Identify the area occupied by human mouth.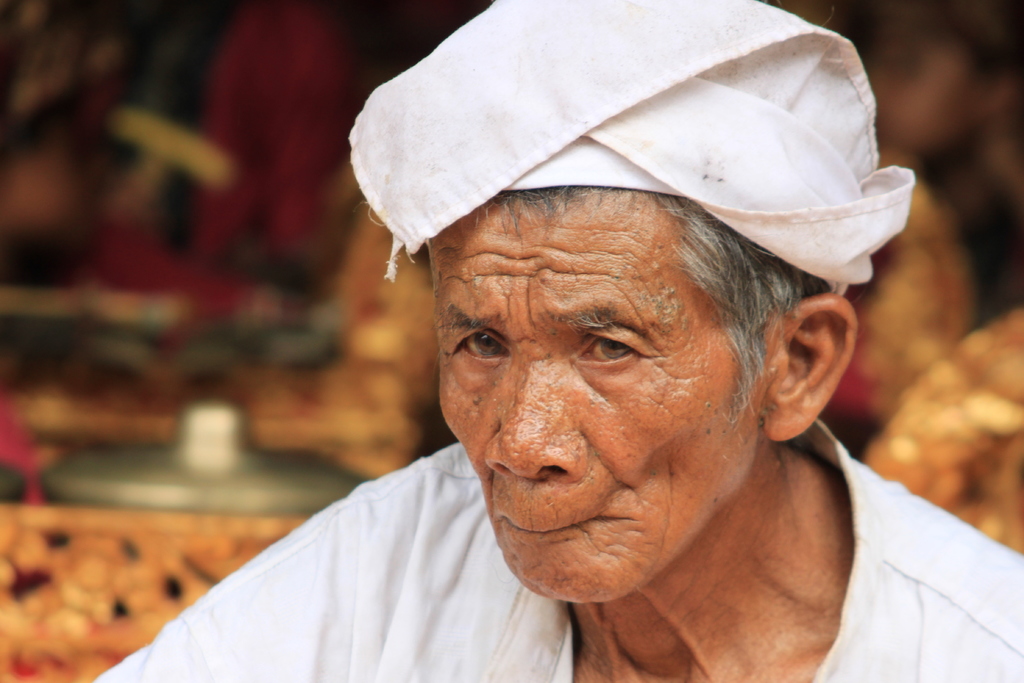
Area: 493/509/621/542.
